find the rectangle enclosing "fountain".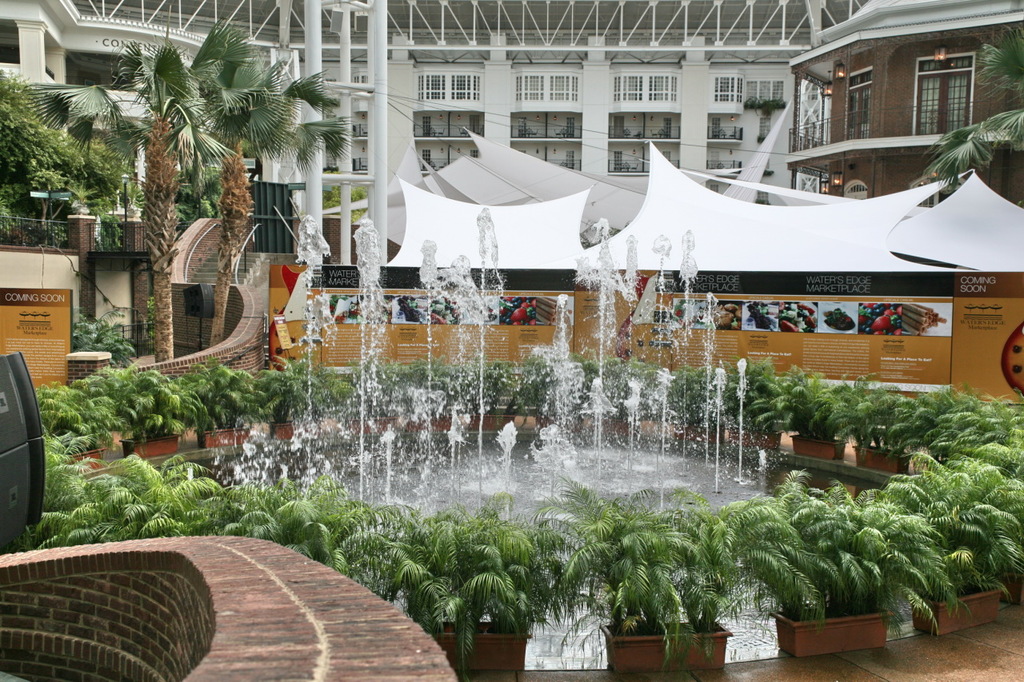
[29,88,950,615].
